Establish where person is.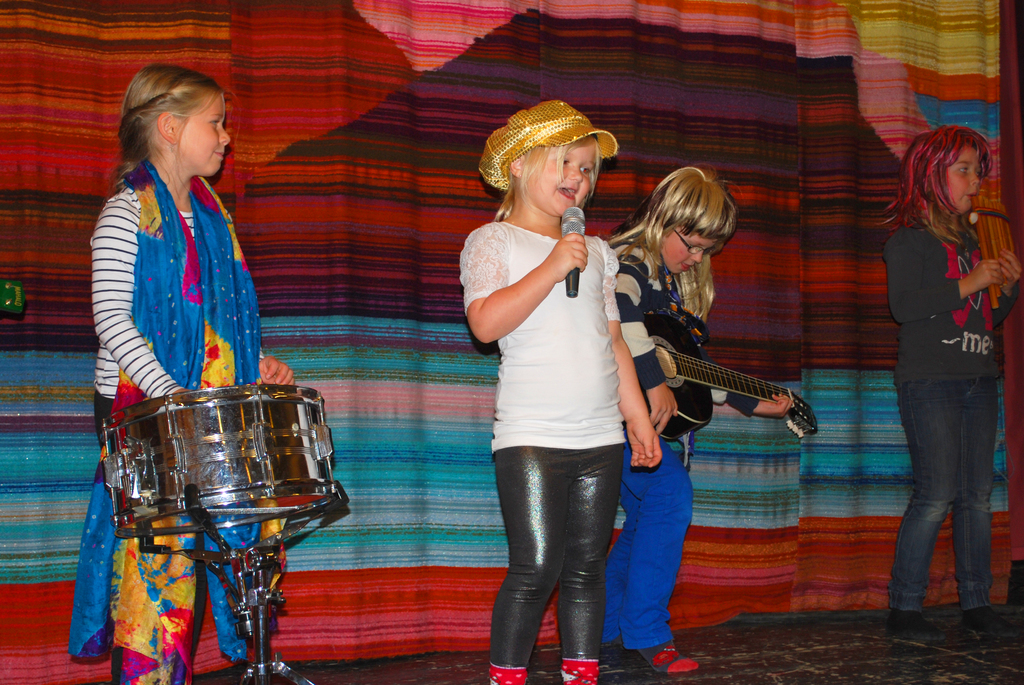
Established at 99:81:314:634.
